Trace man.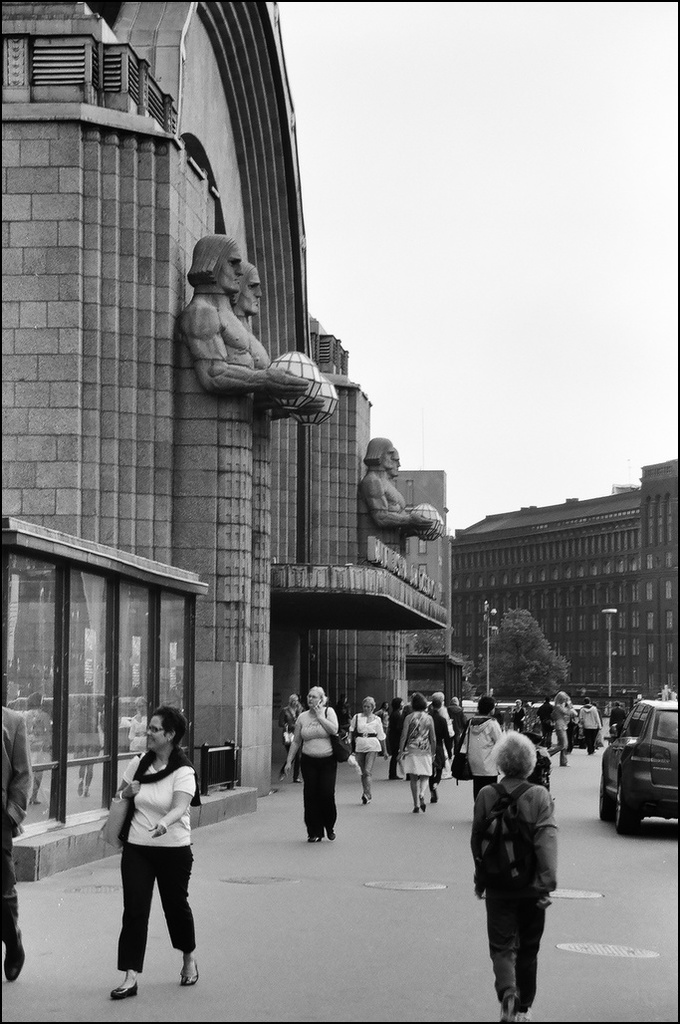
Traced to select_region(179, 228, 300, 388).
